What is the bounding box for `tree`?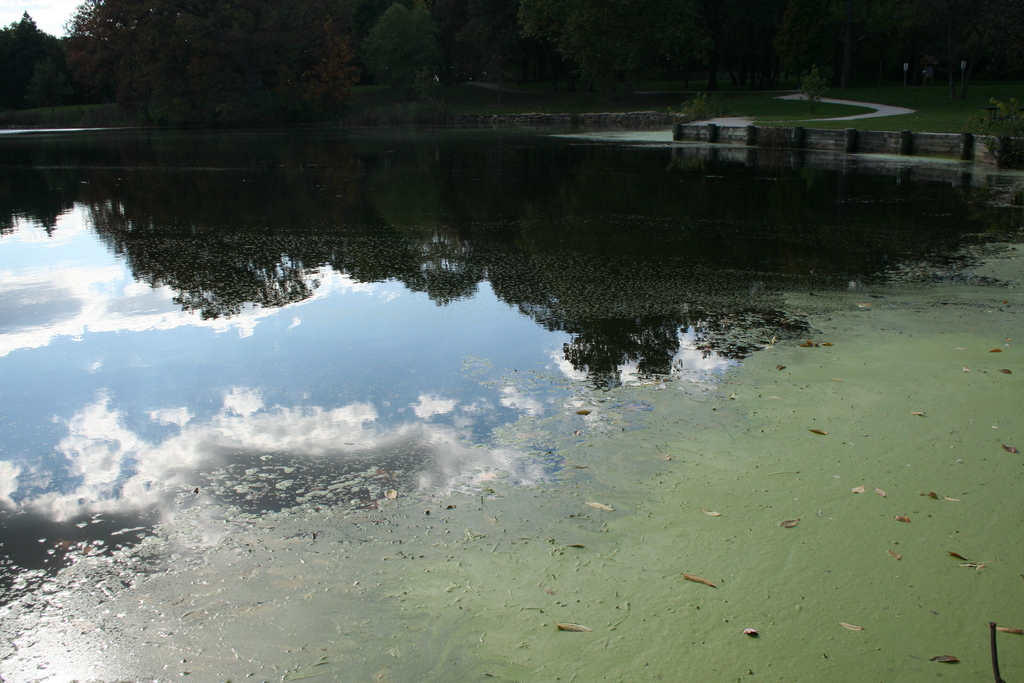
locate(521, 0, 655, 103).
